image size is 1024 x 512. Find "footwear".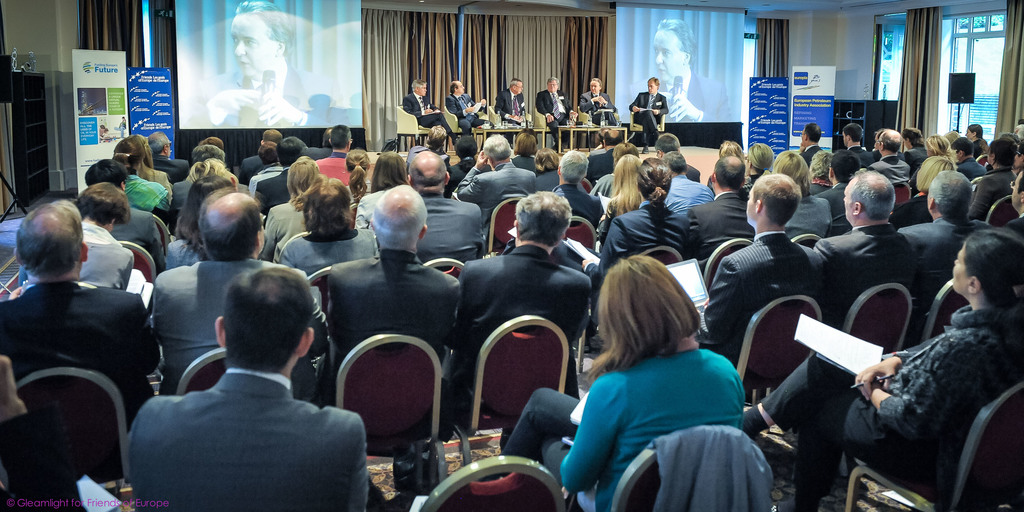
(left=642, top=144, right=650, bottom=150).
